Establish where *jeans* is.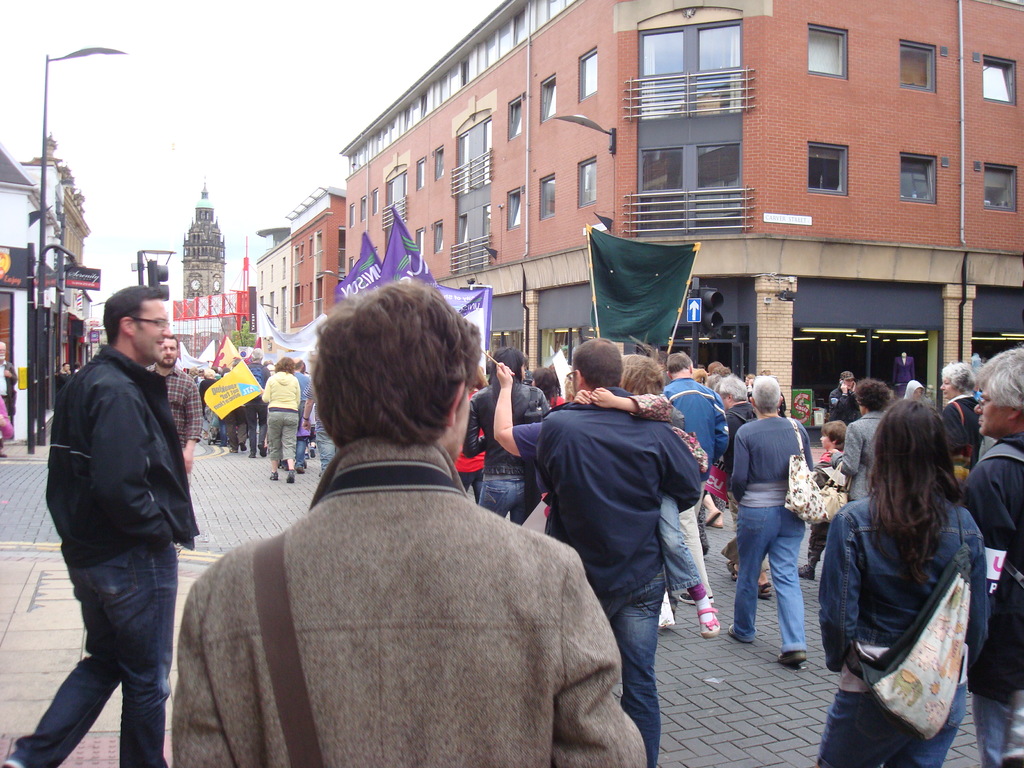
Established at bbox=[970, 694, 1005, 761].
